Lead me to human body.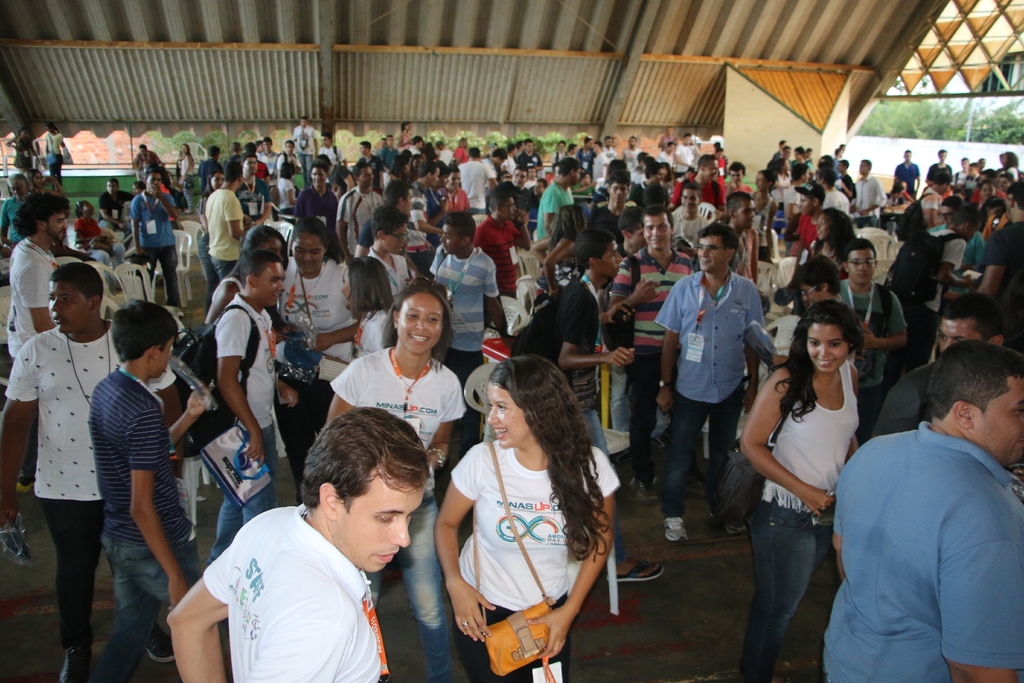
Lead to [340,186,385,256].
